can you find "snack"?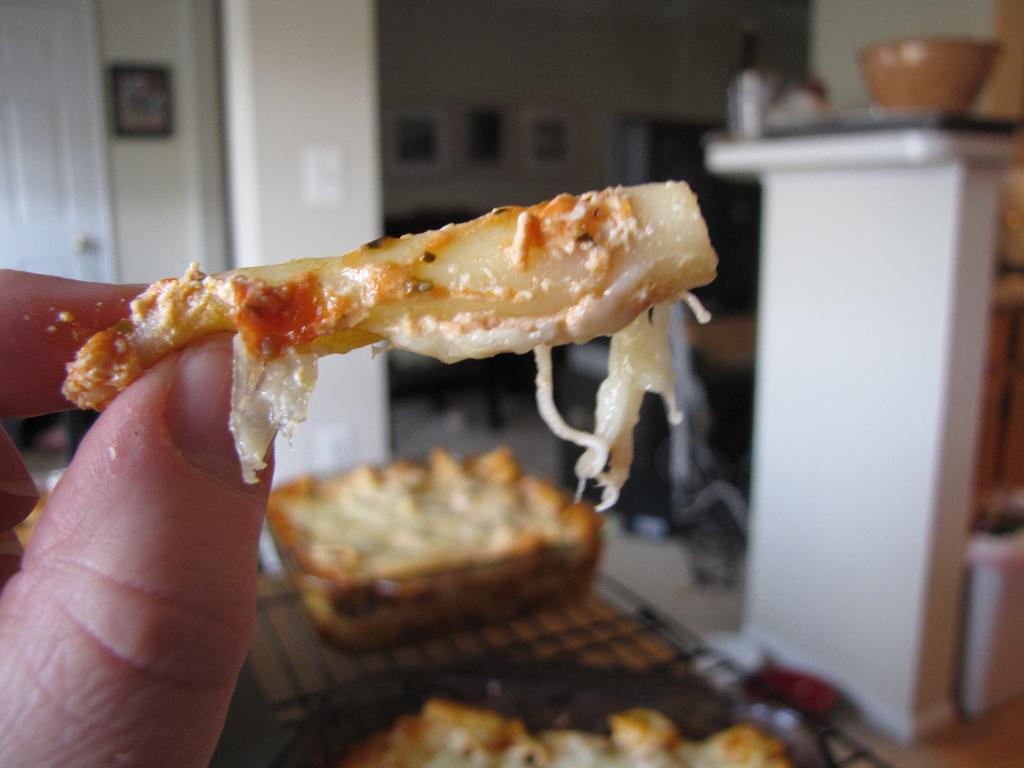
Yes, bounding box: <box>63,184,718,511</box>.
